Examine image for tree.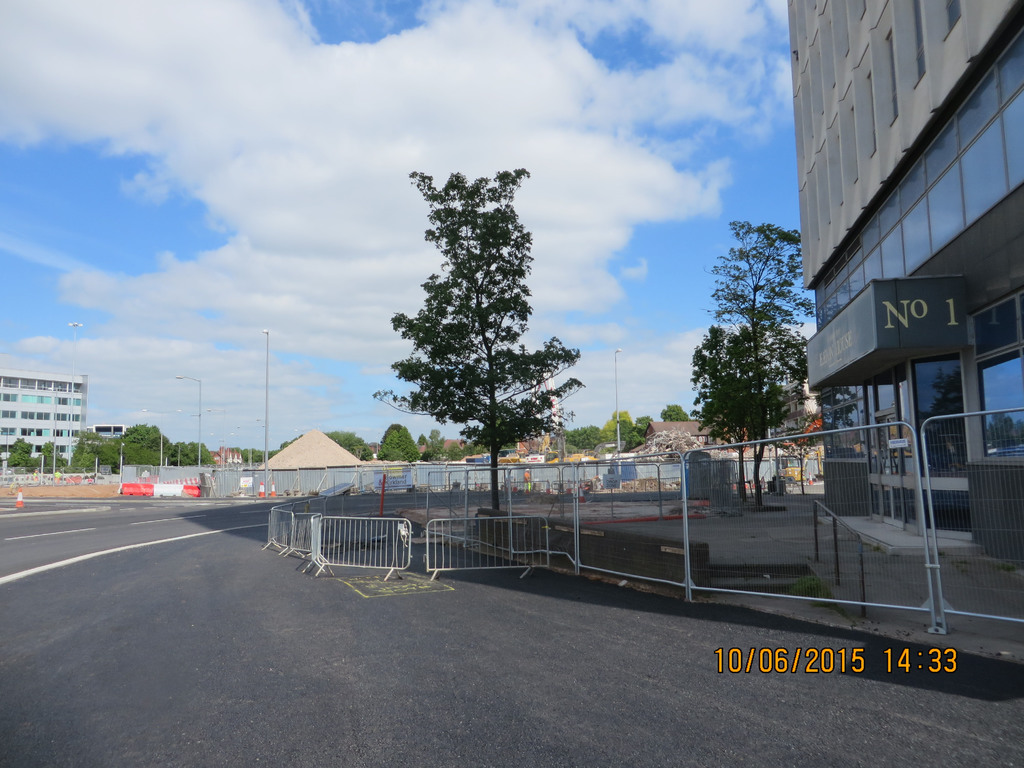
Examination result: x1=134, y1=416, x2=166, y2=470.
